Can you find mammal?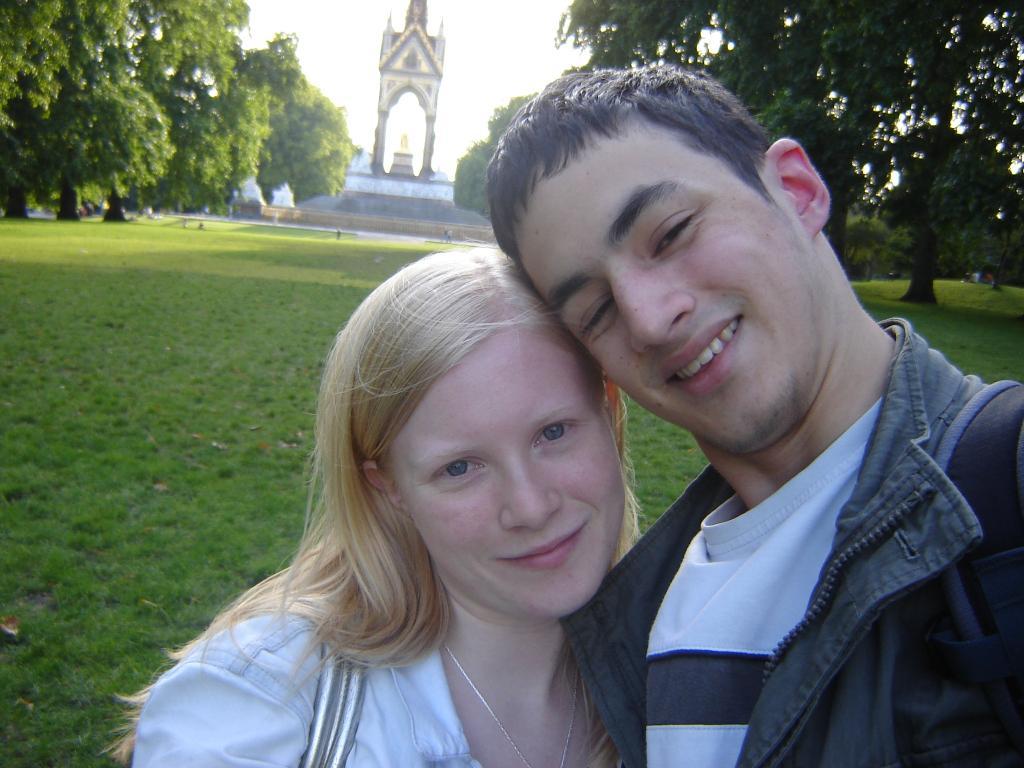
Yes, bounding box: 484:61:1023:767.
